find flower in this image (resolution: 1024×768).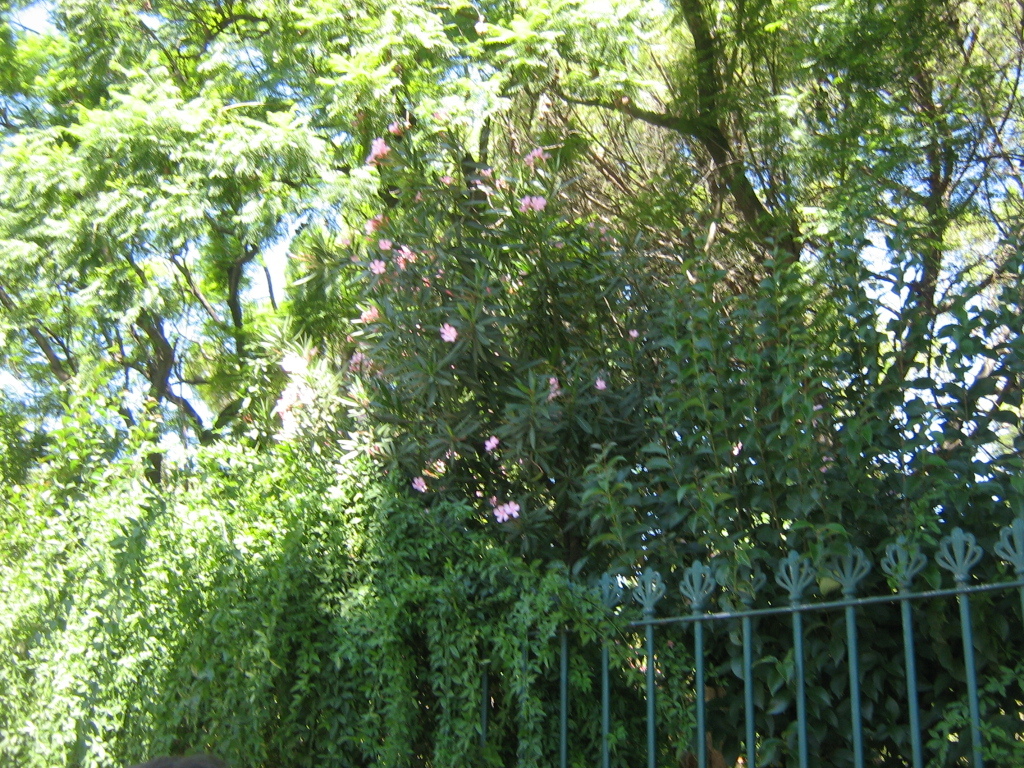
x1=485 y1=435 x2=500 y2=450.
